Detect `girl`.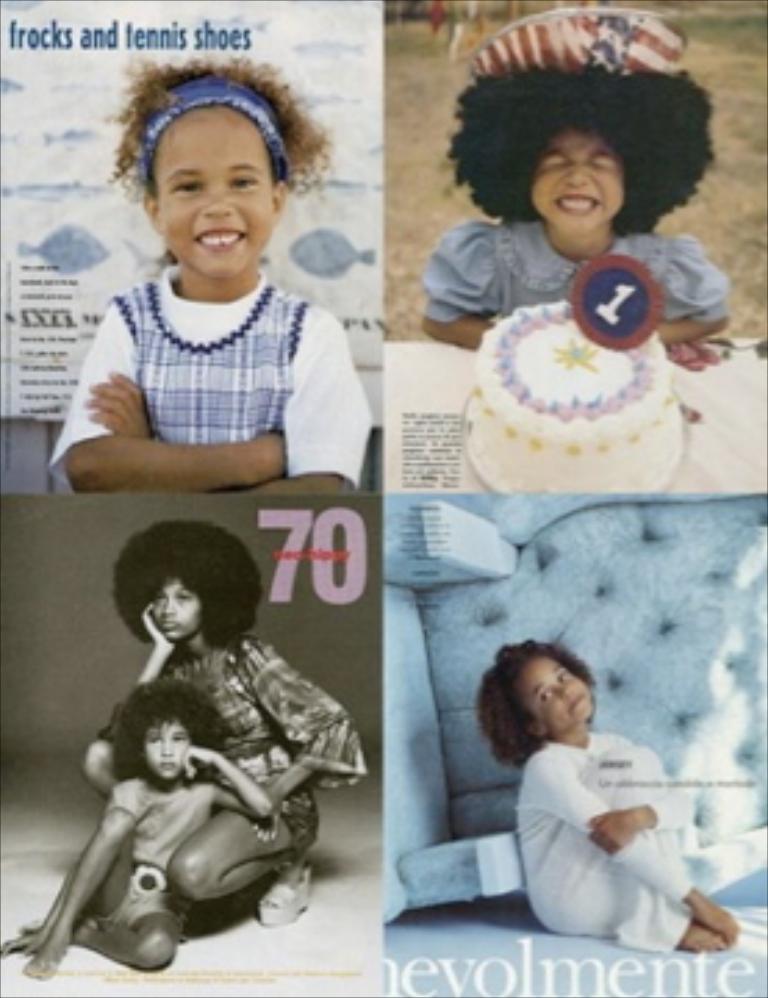
Detected at detection(47, 58, 372, 499).
